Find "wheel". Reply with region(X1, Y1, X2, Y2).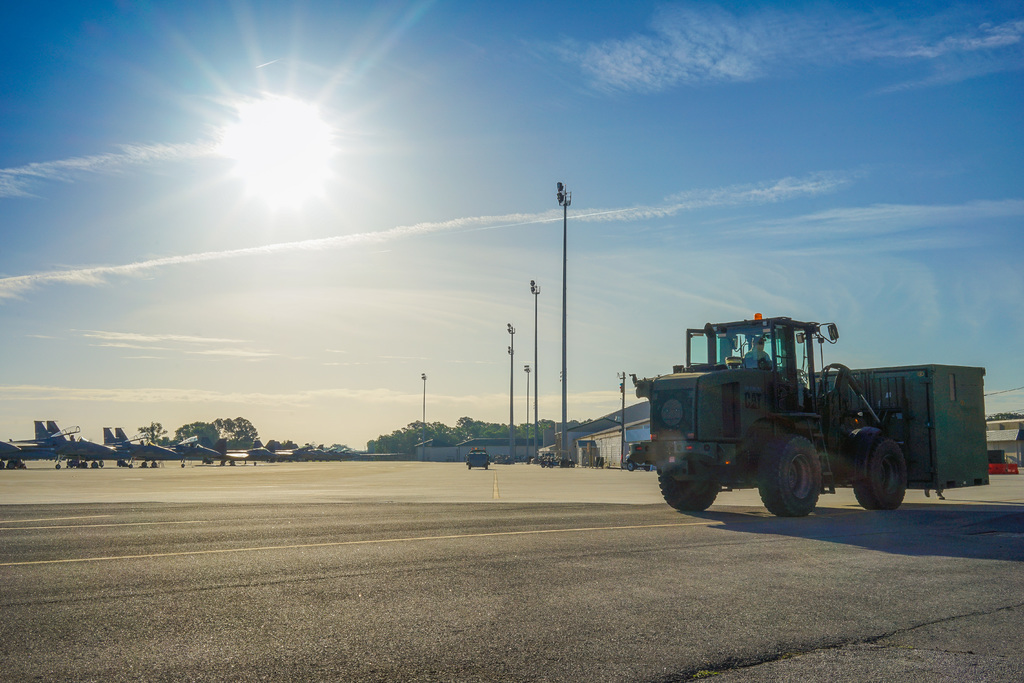
region(8, 461, 16, 467).
